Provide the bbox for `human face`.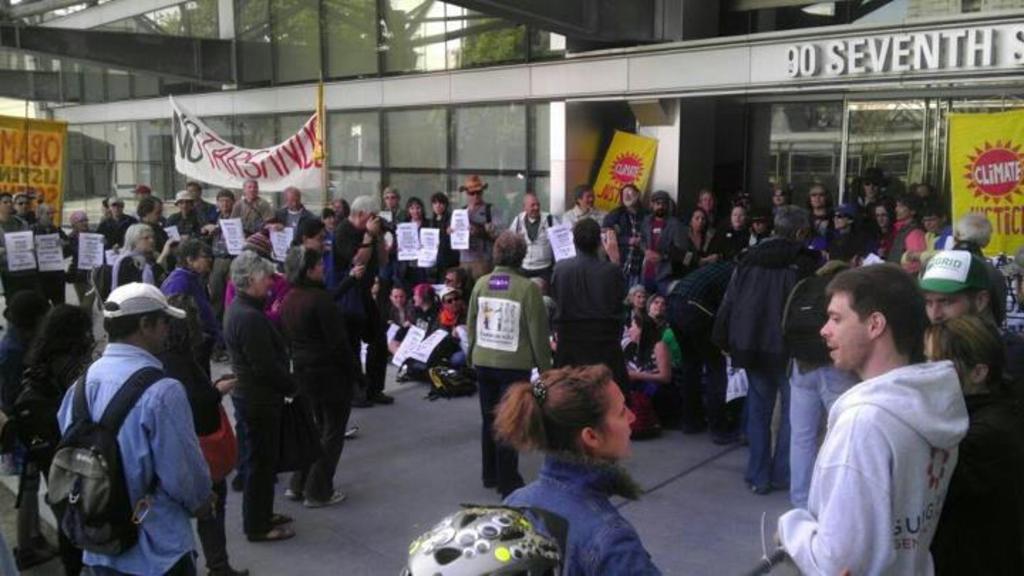
bbox=[383, 189, 394, 212].
